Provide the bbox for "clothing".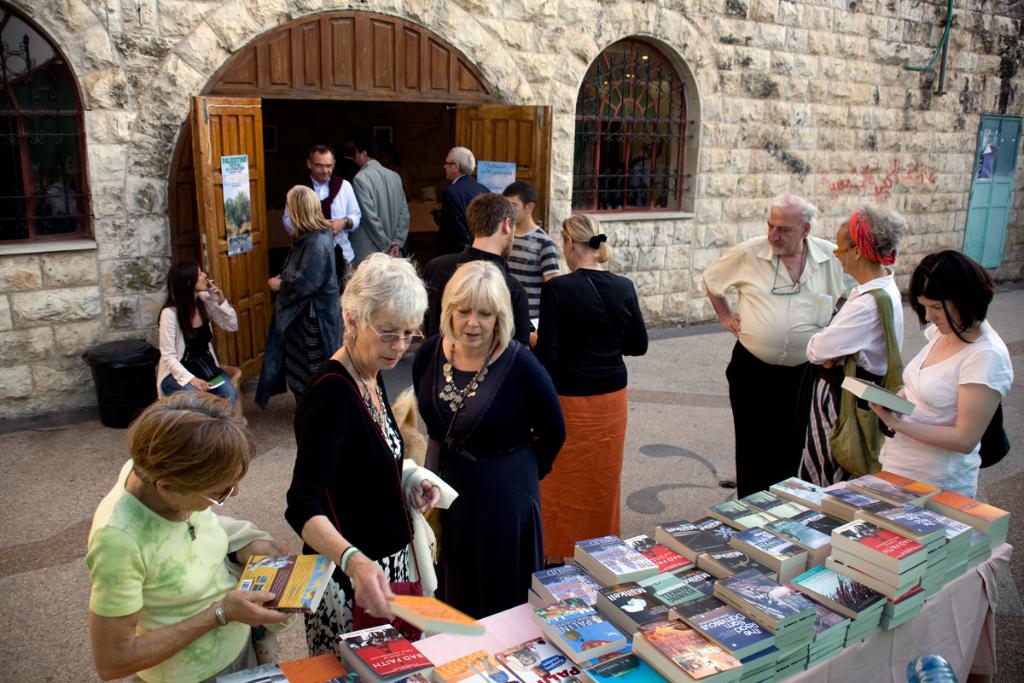
Rect(700, 241, 847, 497).
